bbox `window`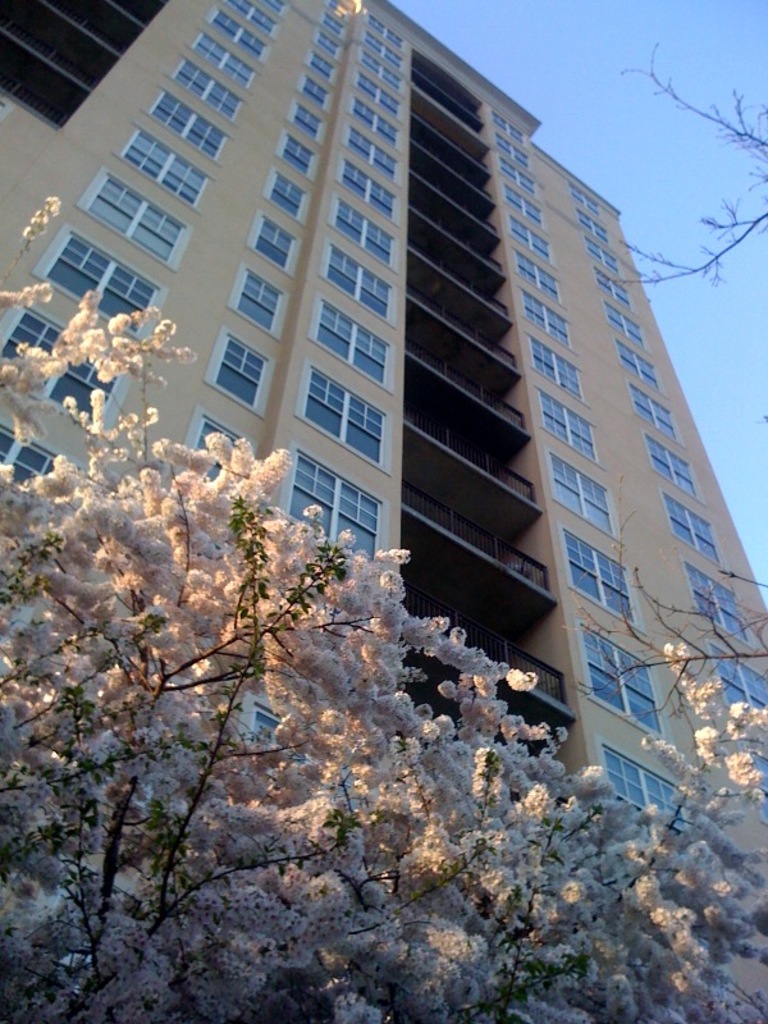
box(120, 128, 211, 200)
